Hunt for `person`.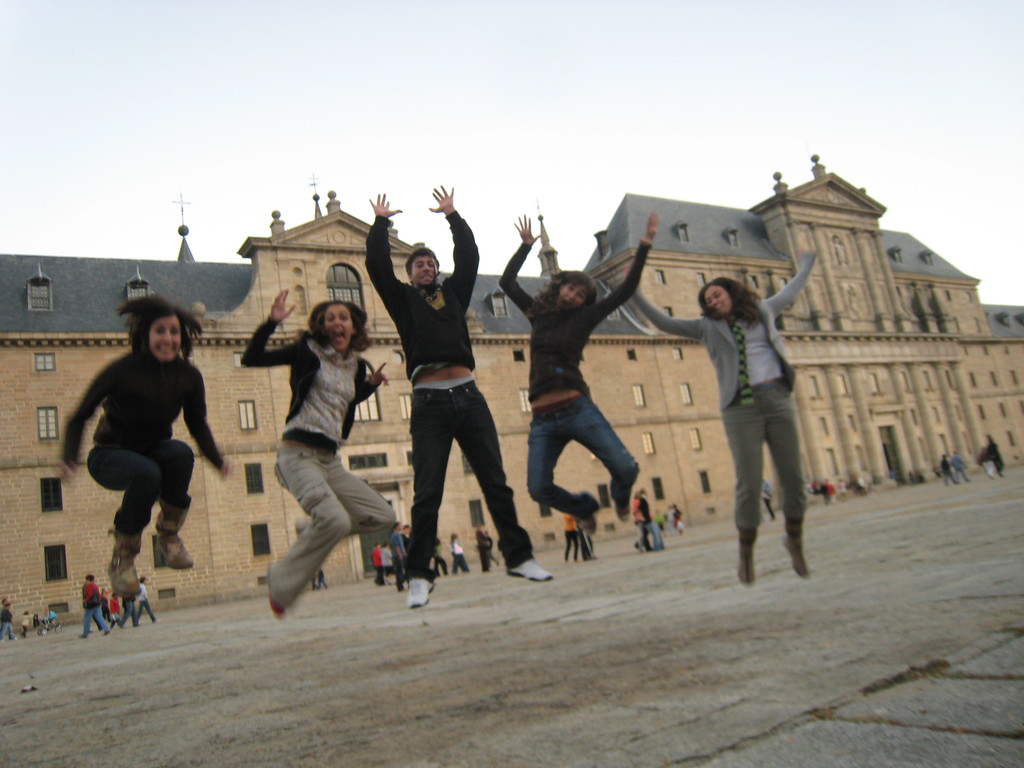
Hunted down at (751,478,776,525).
